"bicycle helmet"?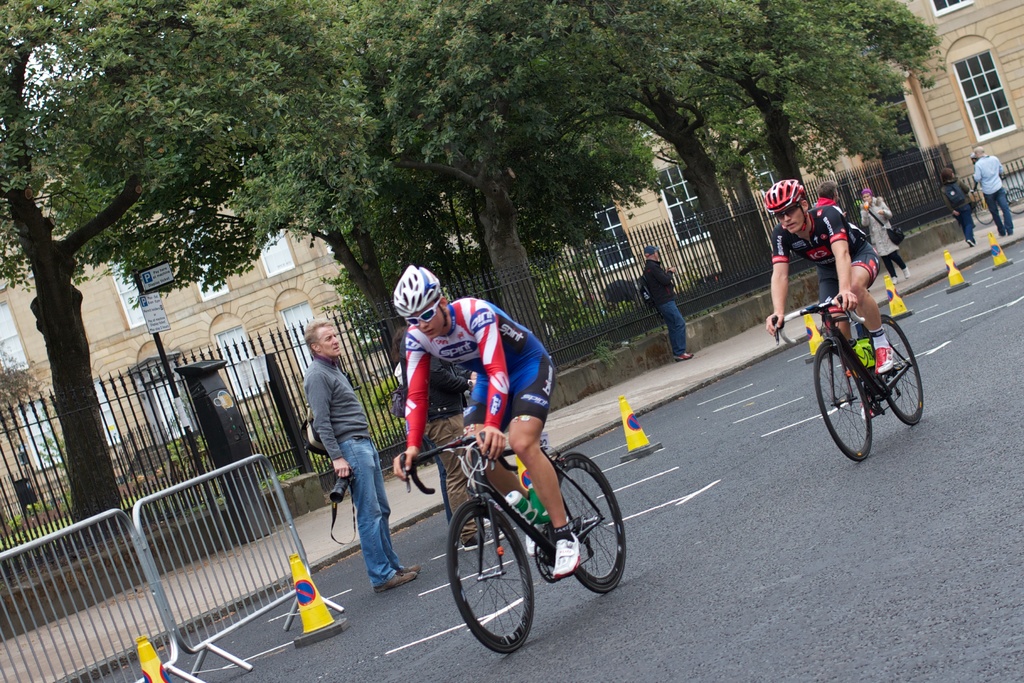
763:179:805:229
